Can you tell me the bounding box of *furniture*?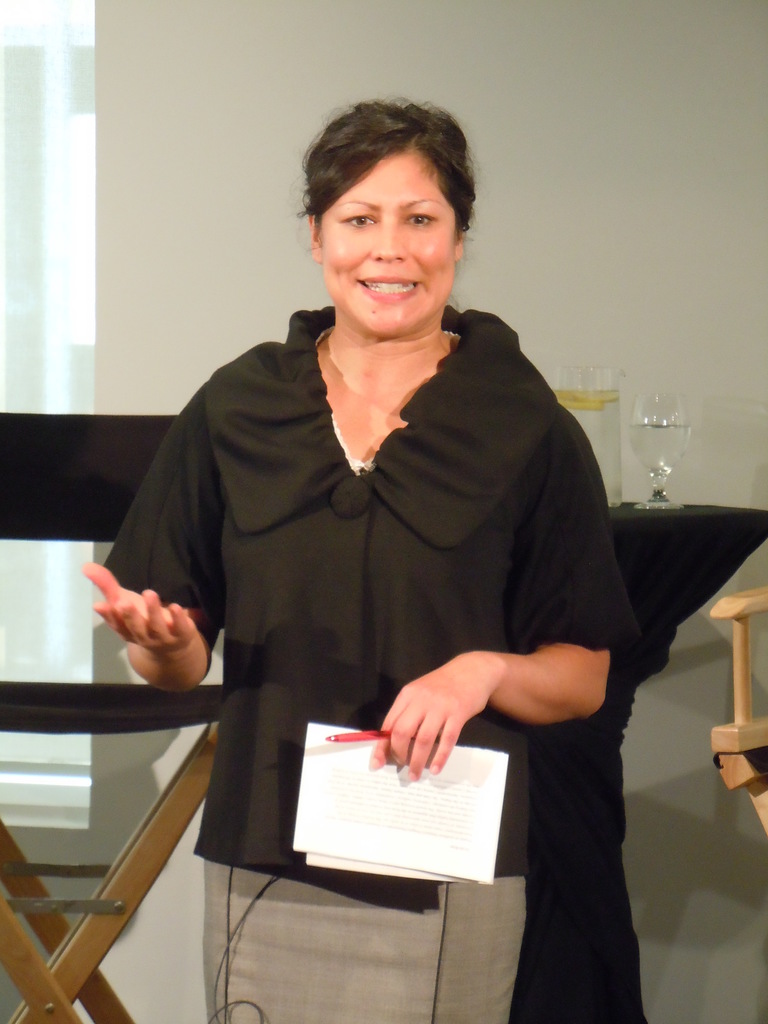
box=[509, 505, 767, 1023].
